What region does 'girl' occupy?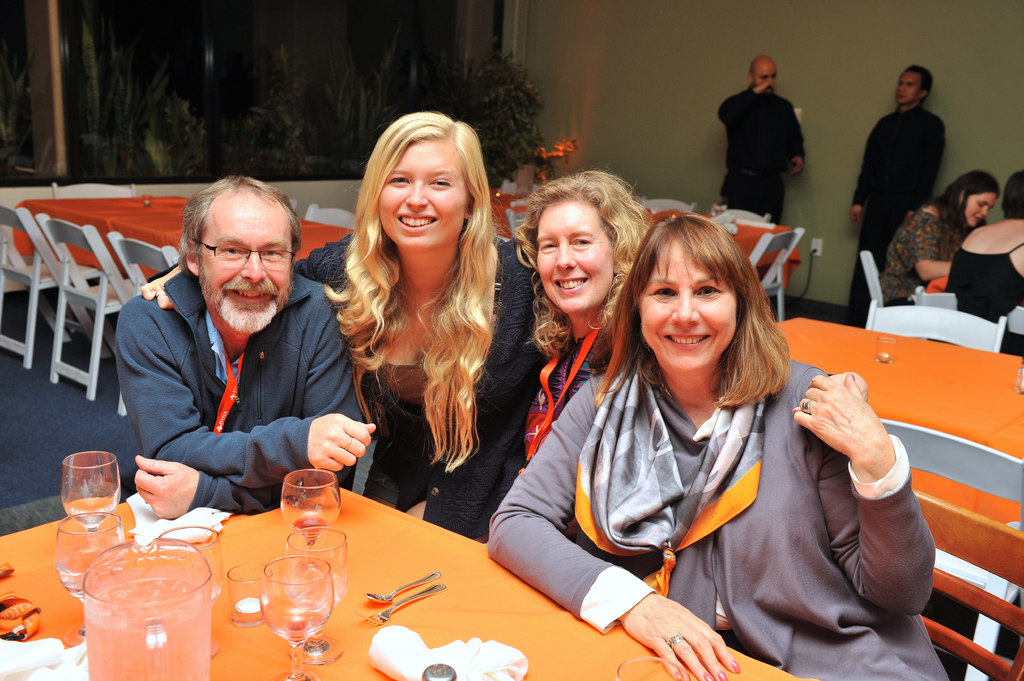
l=287, t=102, r=539, b=522.
